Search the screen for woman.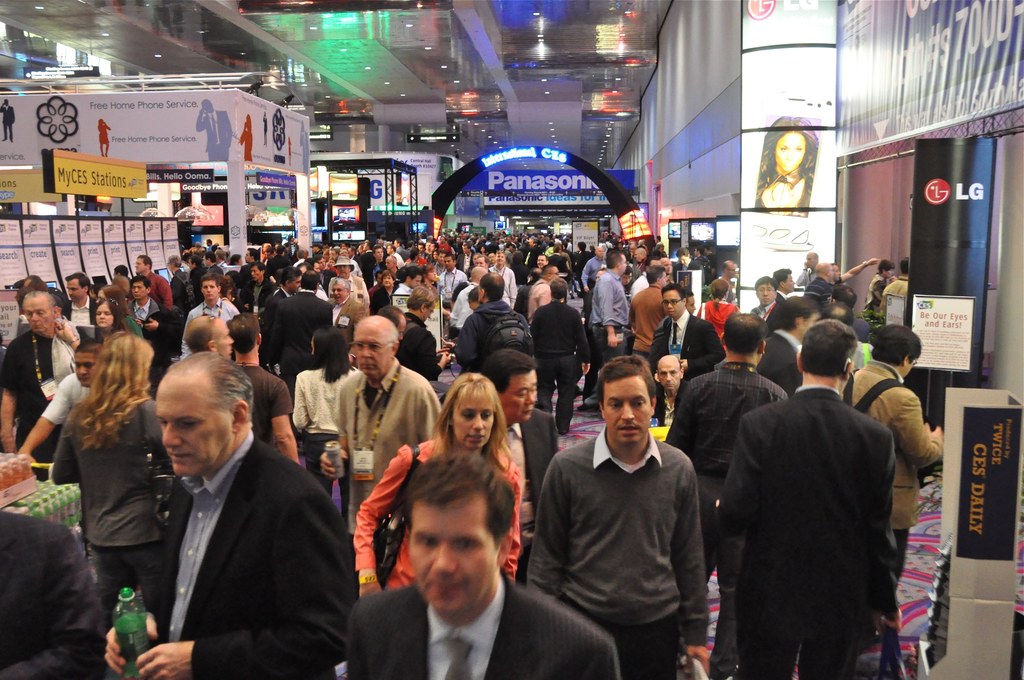
Found at box(479, 245, 485, 254).
